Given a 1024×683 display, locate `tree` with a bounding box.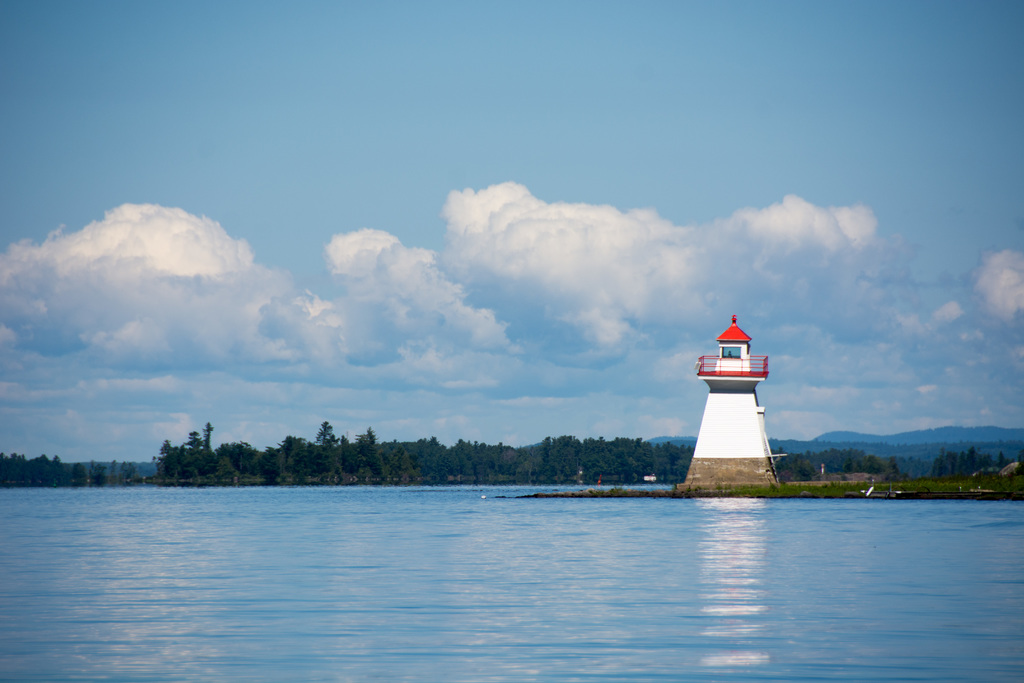
Located: Rect(492, 449, 516, 490).
